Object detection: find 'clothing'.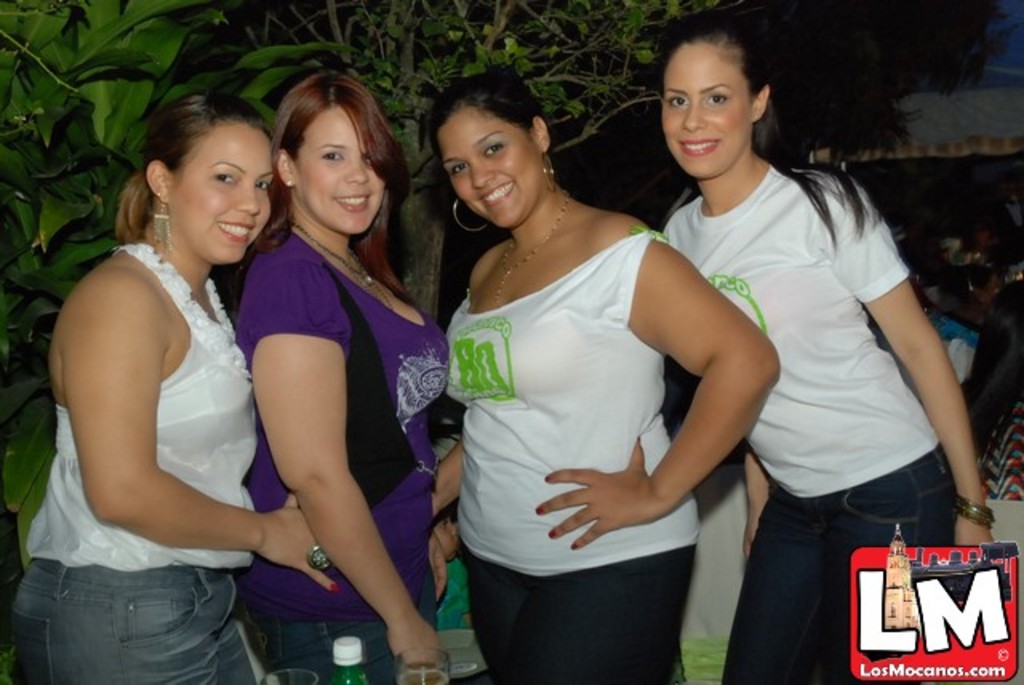
458:197:736:631.
